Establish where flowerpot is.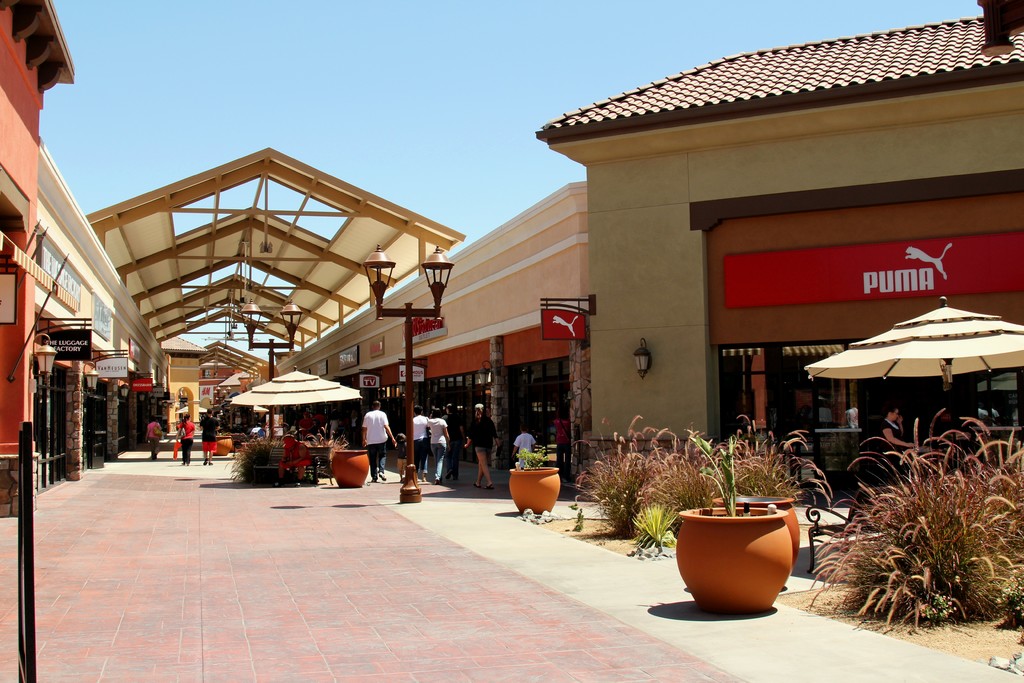
Established at bbox(506, 471, 561, 516).
